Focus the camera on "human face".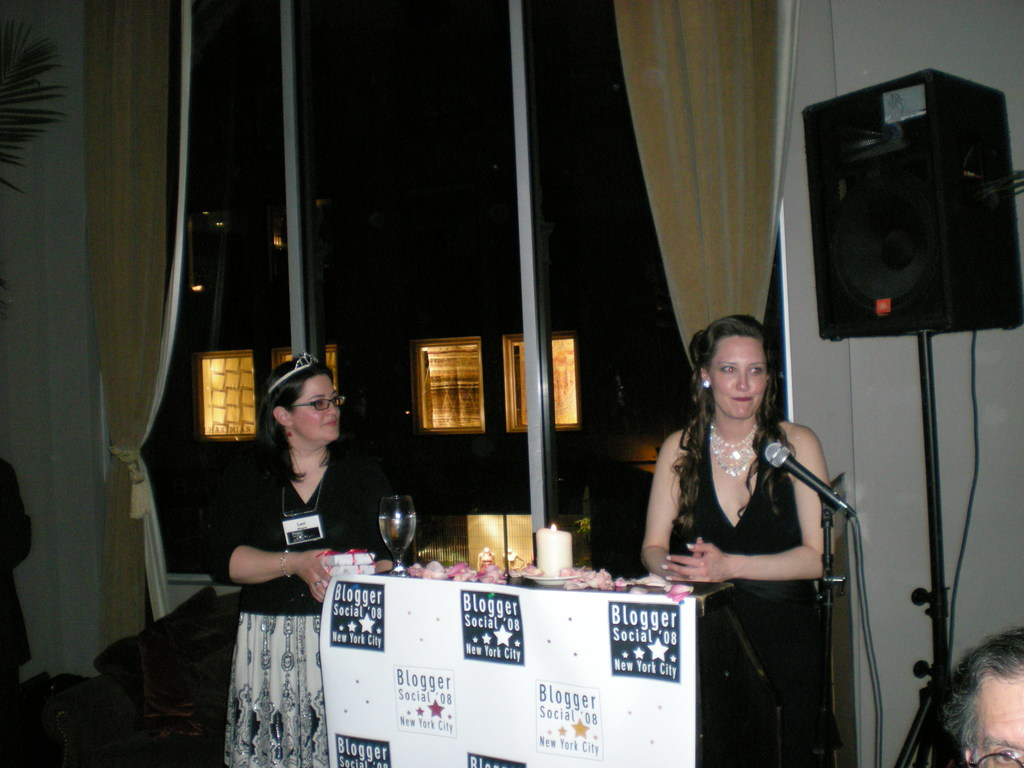
Focus region: [x1=979, y1=678, x2=1023, y2=767].
